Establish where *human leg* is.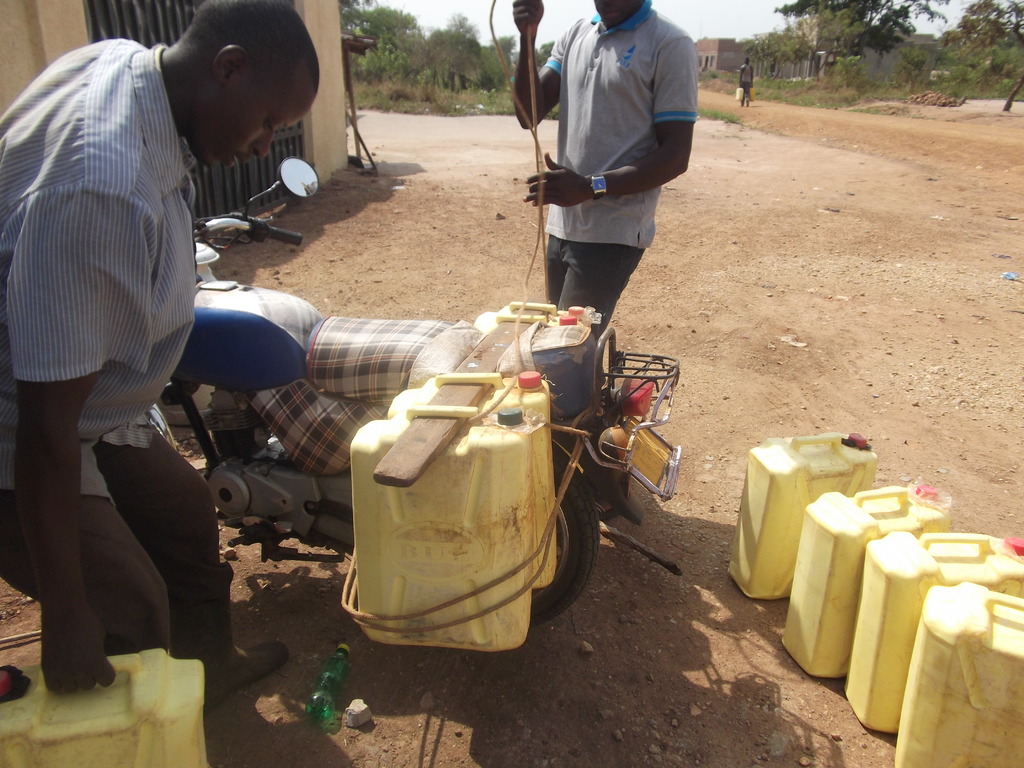
Established at 6, 471, 159, 701.
